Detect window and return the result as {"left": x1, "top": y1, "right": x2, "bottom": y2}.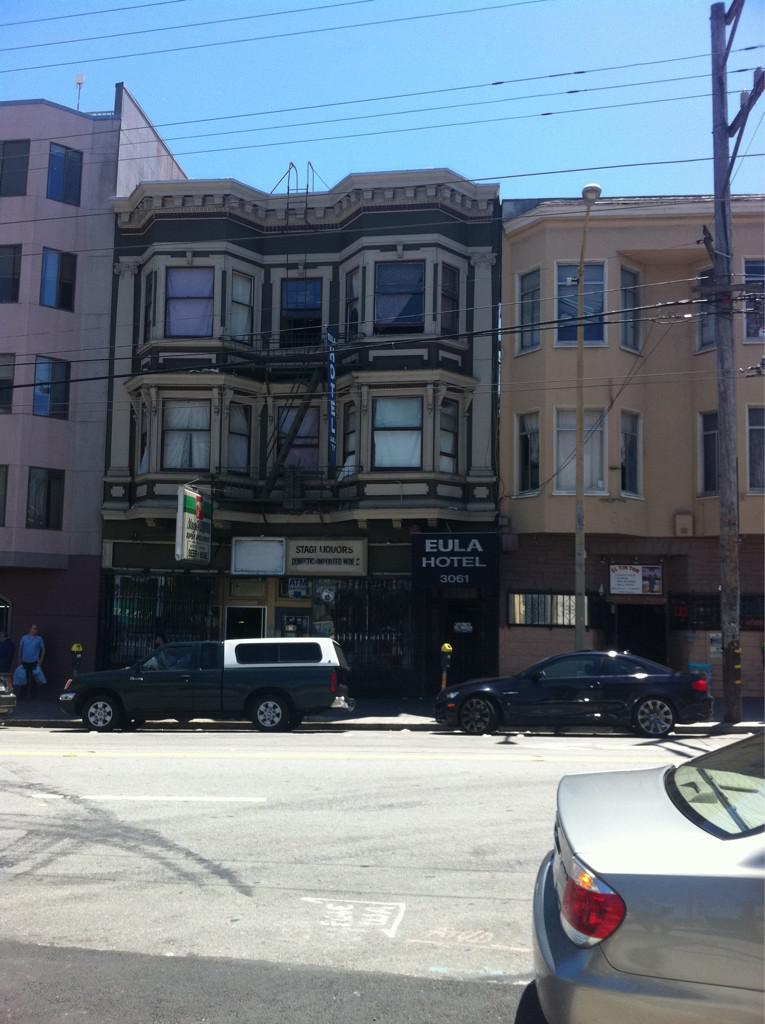
{"left": 337, "top": 256, "right": 458, "bottom": 350}.
